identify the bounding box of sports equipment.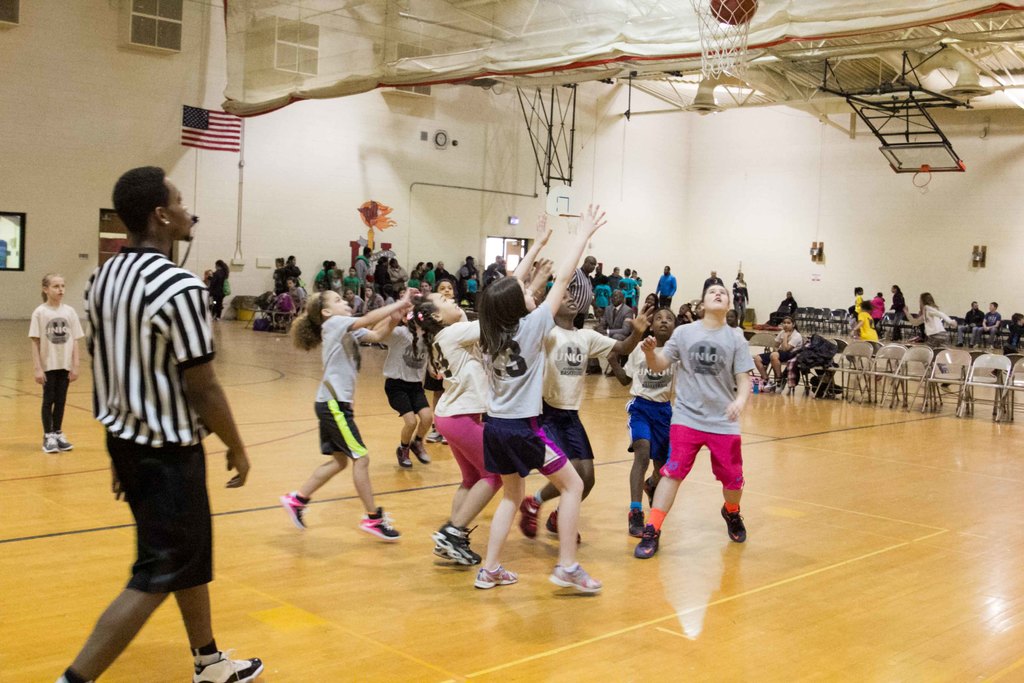
(691, 0, 757, 83).
